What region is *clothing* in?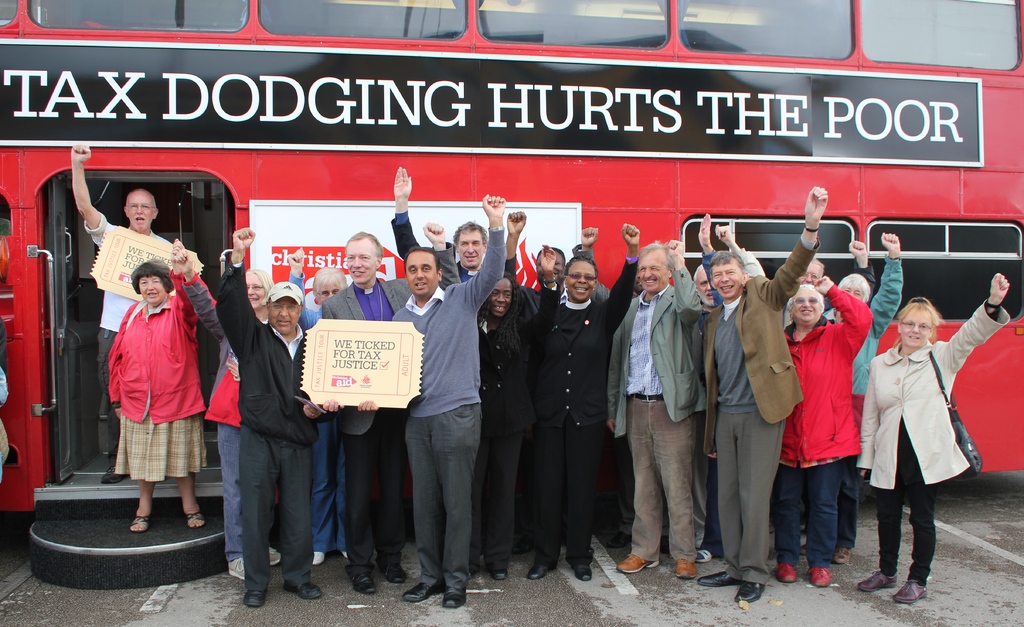
[853,300,1012,580].
